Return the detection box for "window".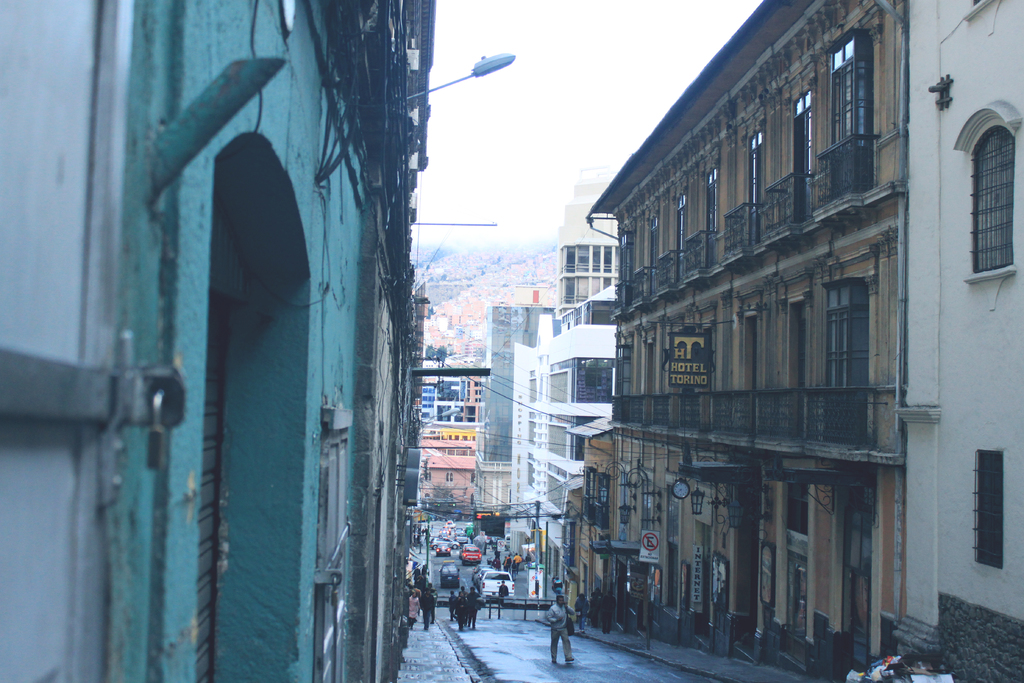
locate(972, 131, 1023, 279).
